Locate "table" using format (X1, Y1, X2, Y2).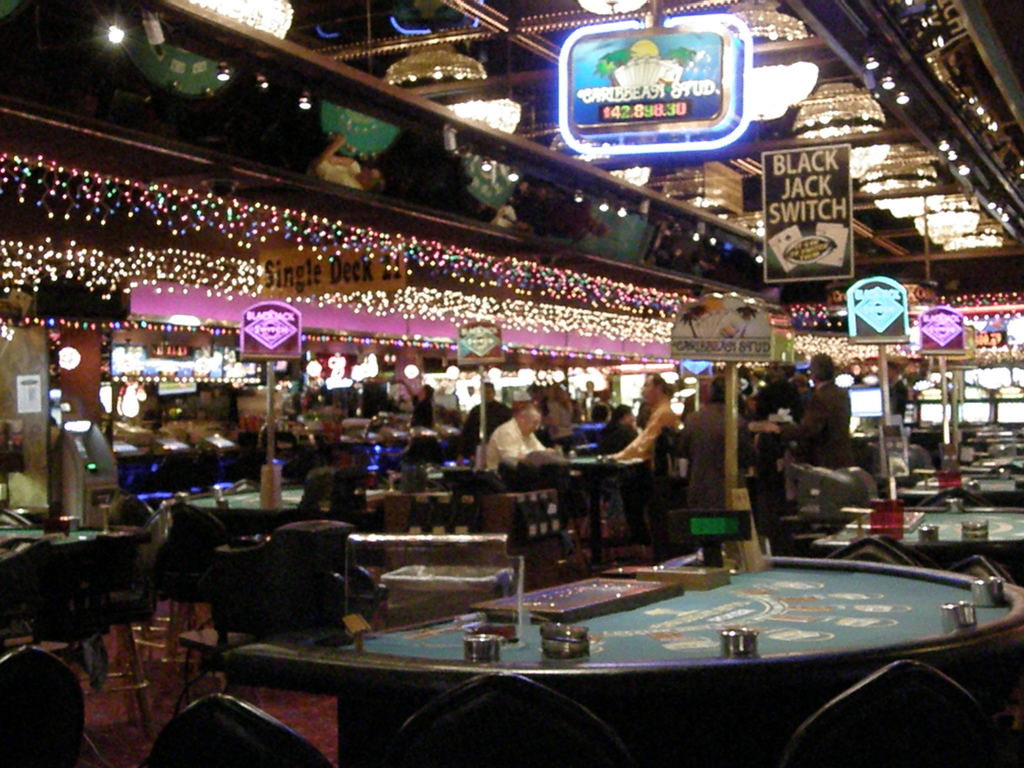
(227, 543, 1023, 767).
